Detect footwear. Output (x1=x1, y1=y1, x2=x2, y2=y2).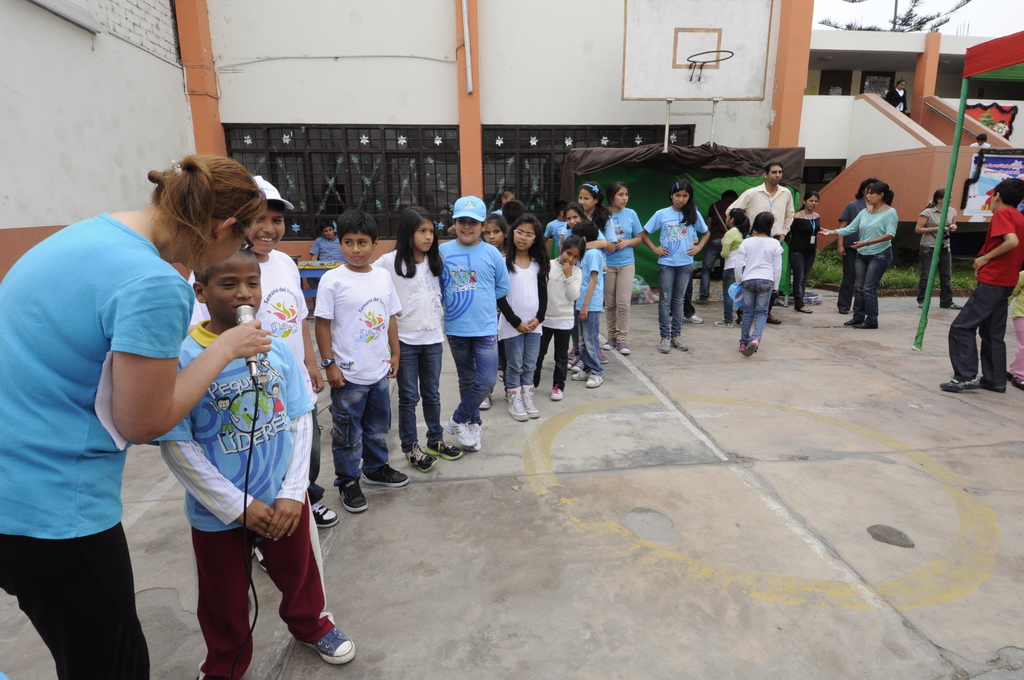
(x1=1012, y1=374, x2=1023, y2=390).
